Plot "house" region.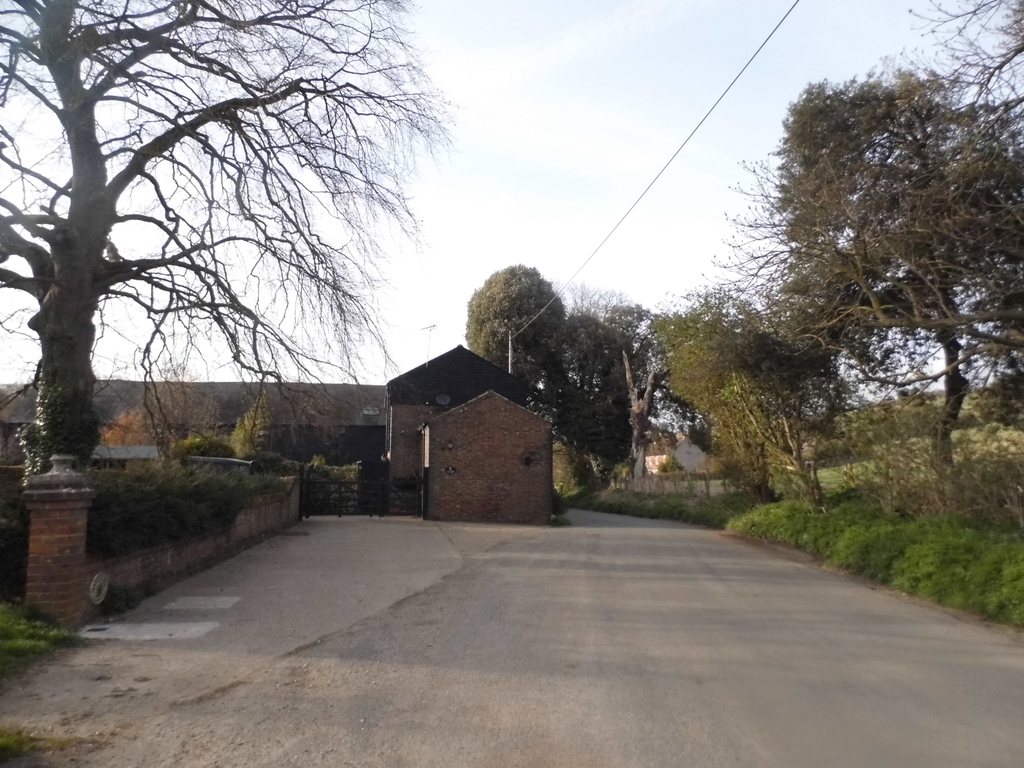
Plotted at x1=3, y1=379, x2=383, y2=525.
